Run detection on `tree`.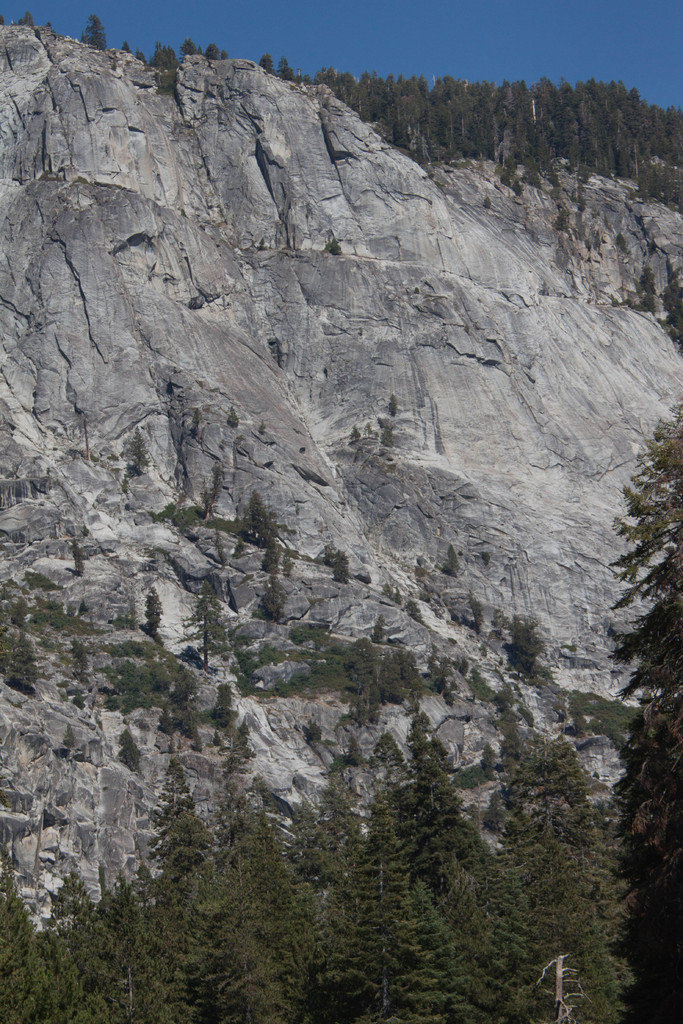
Result: (262,59,270,78).
